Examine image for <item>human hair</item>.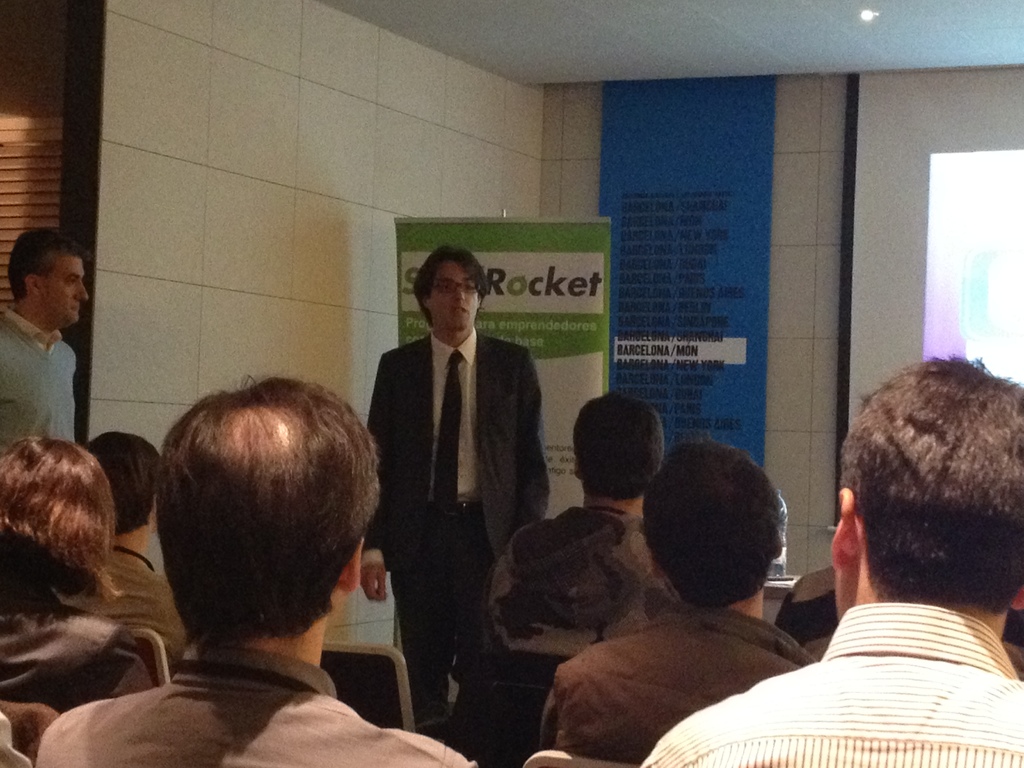
Examination result: <bbox>639, 436, 788, 610</bbox>.
